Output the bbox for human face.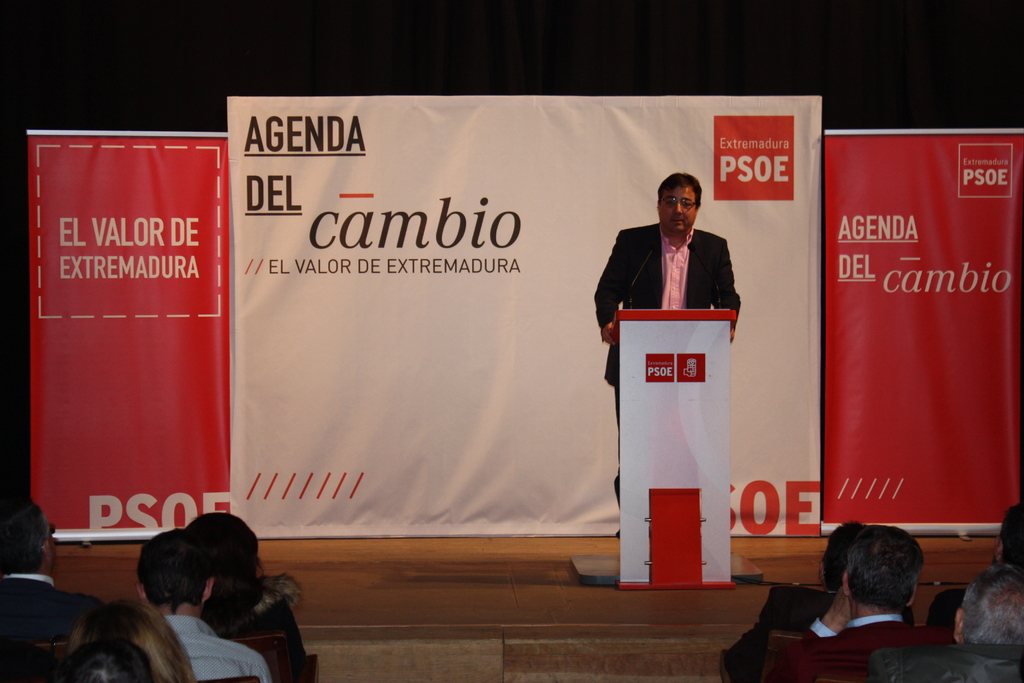
658 185 698 233.
